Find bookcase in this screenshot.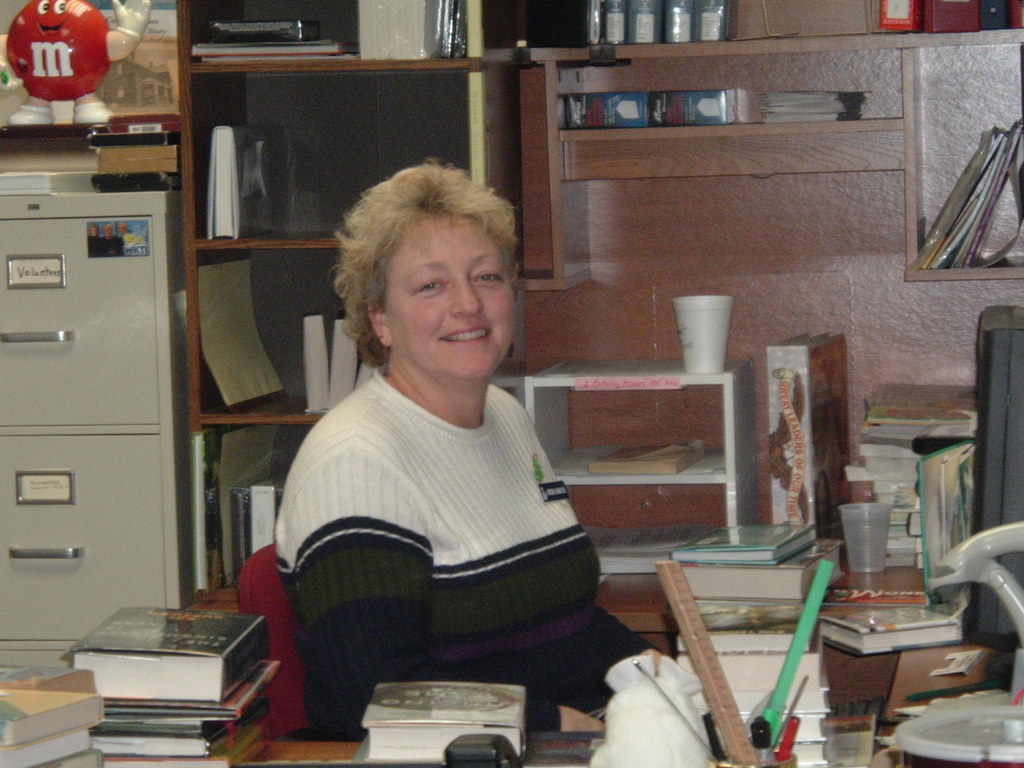
The bounding box for bookcase is region(173, 0, 519, 596).
